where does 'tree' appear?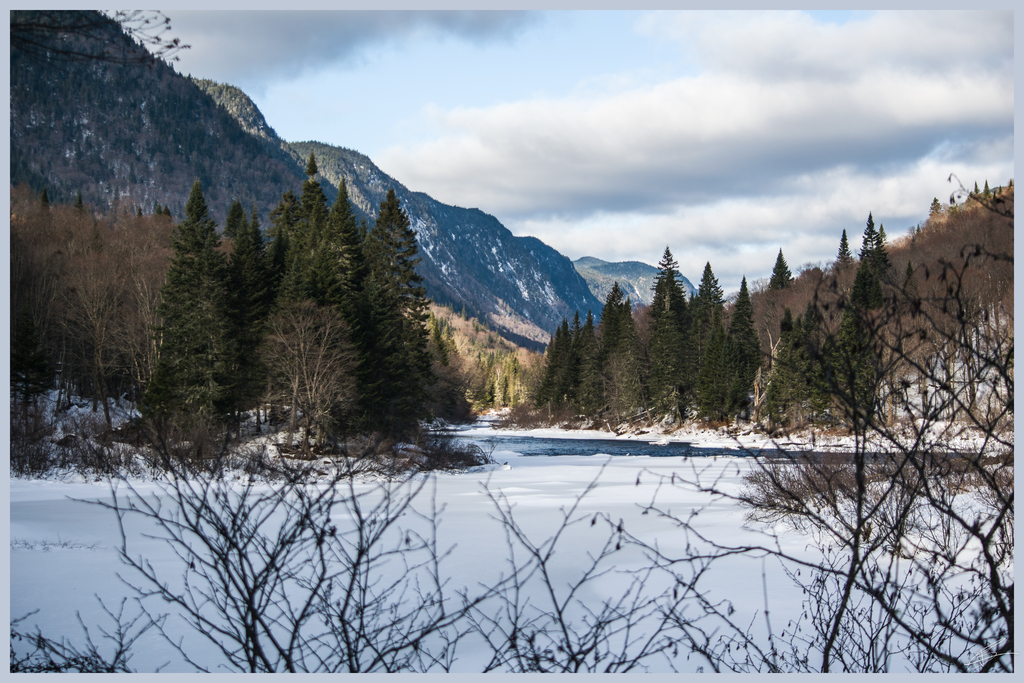
Appears at bbox(220, 200, 278, 428).
